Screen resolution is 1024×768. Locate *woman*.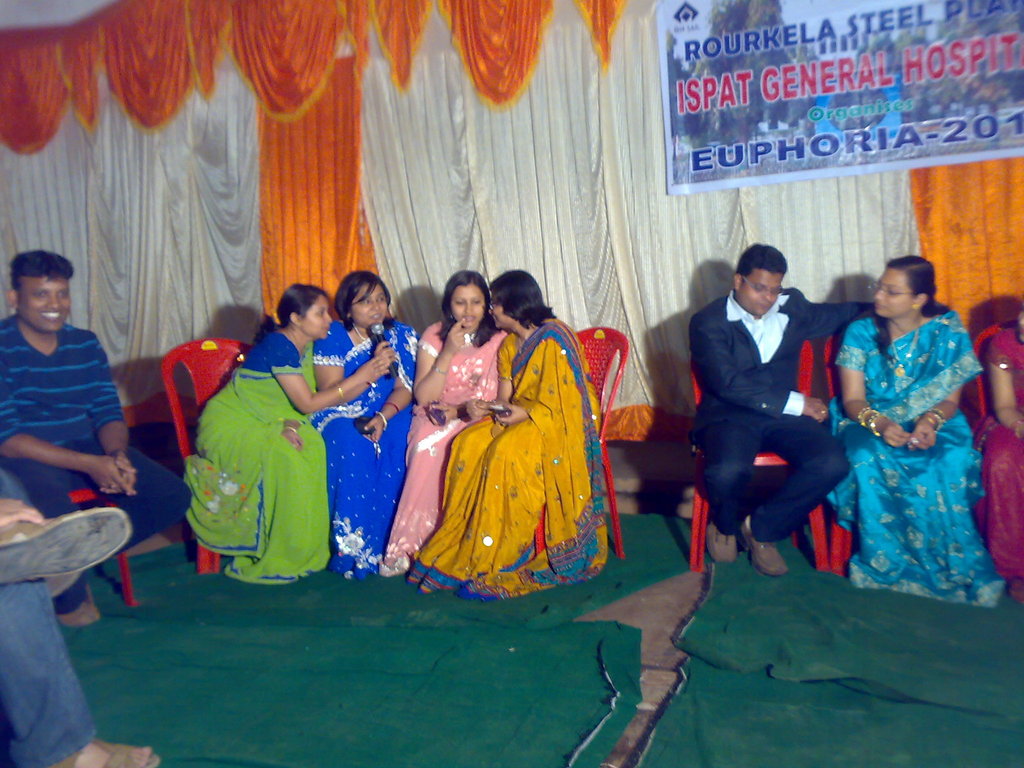
189/284/386/584.
